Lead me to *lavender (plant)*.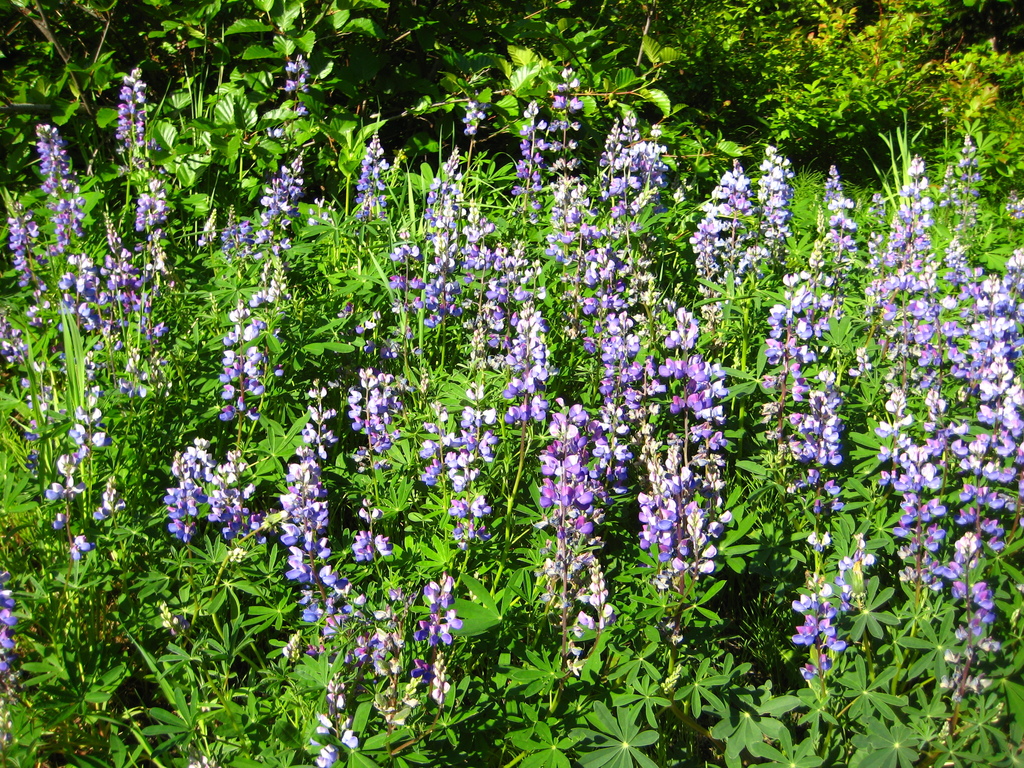
Lead to 101,481,133,527.
